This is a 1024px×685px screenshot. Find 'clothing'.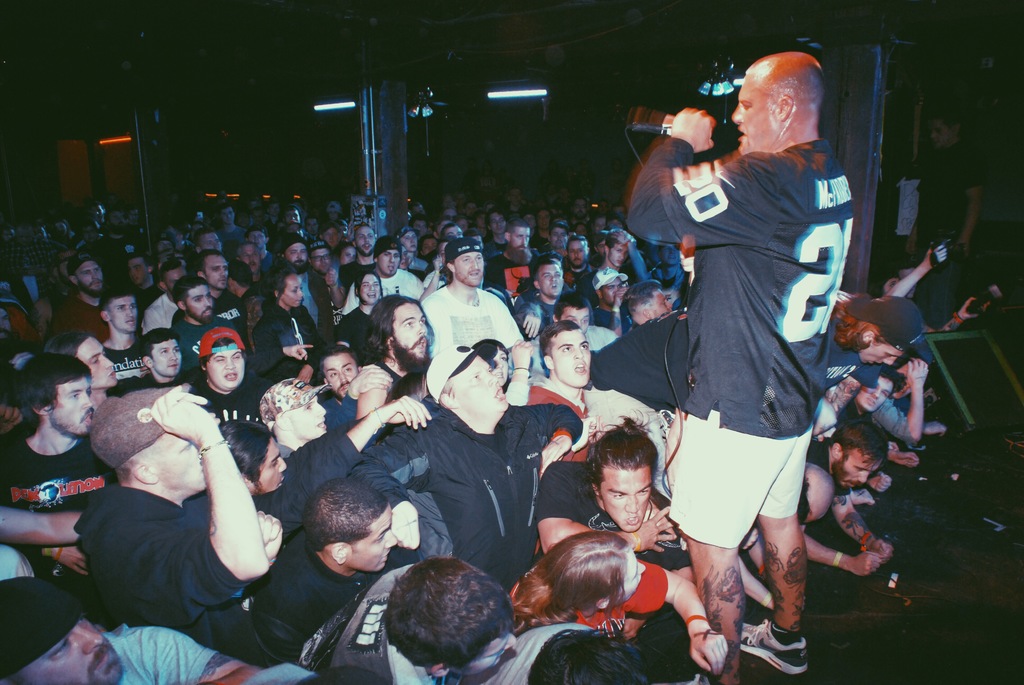
Bounding box: (left=633, top=110, right=854, bottom=559).
